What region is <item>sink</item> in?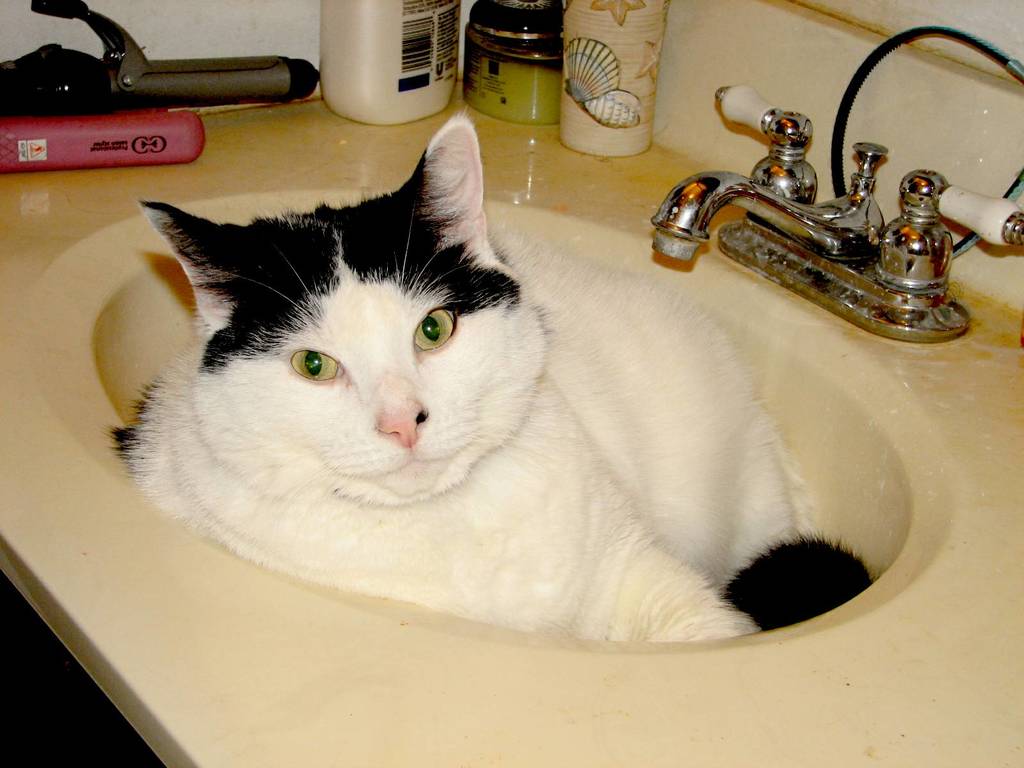
box=[31, 38, 962, 711].
